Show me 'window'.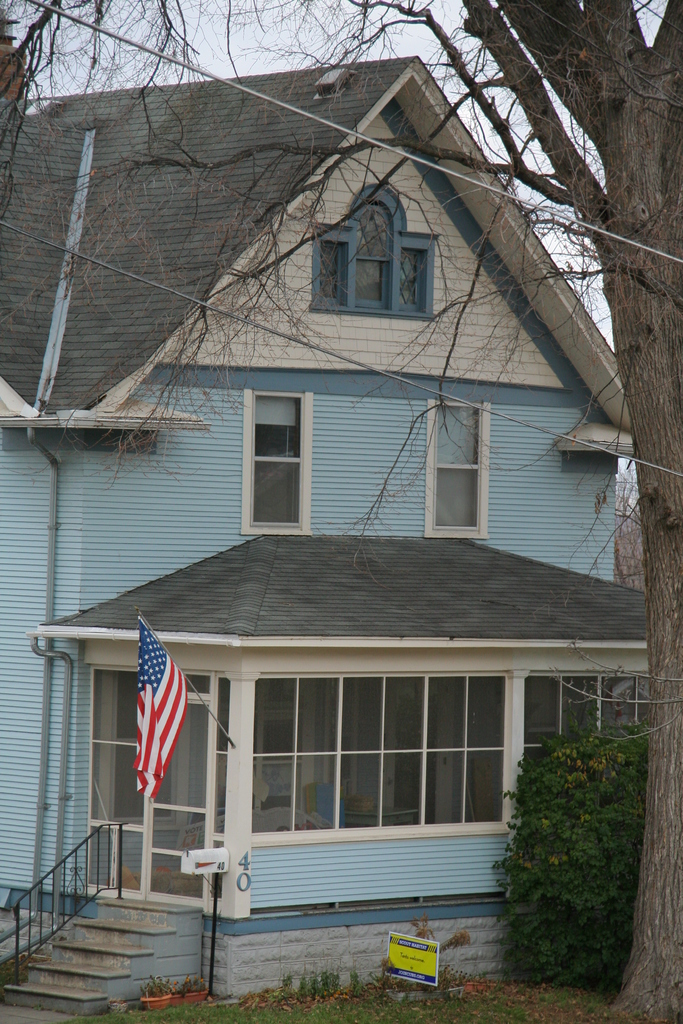
'window' is here: x1=242, y1=661, x2=517, y2=853.
